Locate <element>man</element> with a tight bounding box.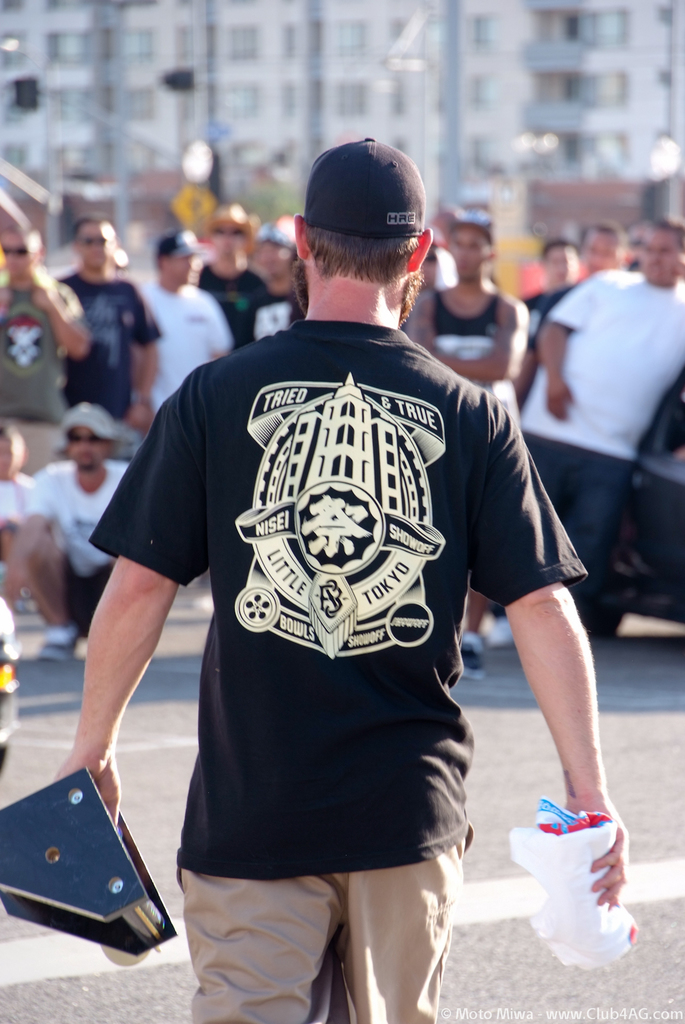
(left=144, top=226, right=235, bottom=420).
